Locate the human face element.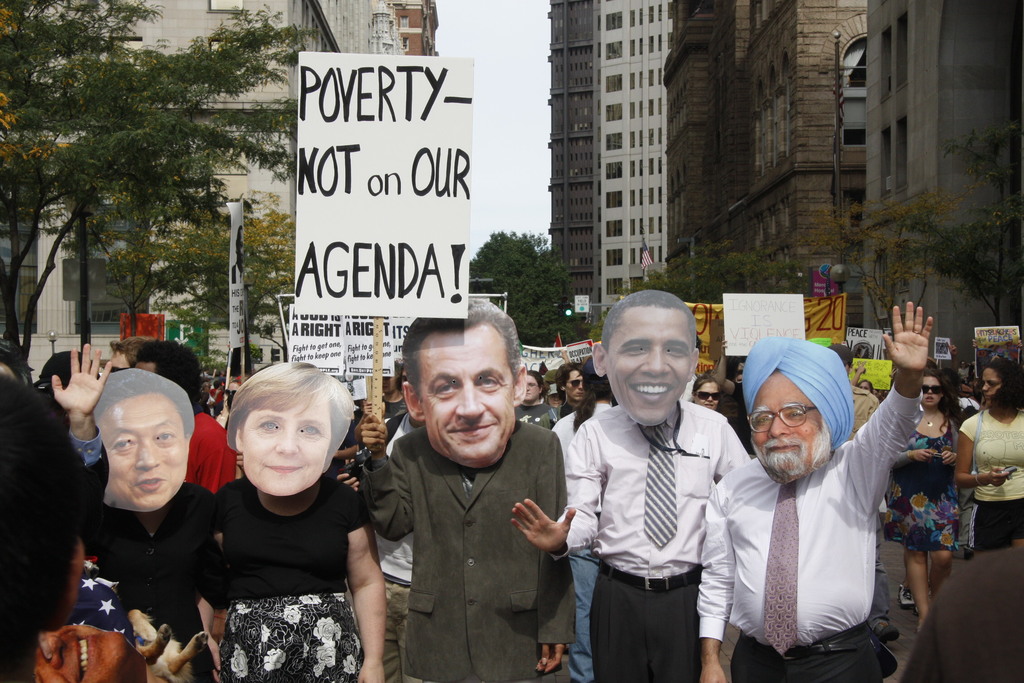
Element bbox: detection(922, 374, 942, 409).
